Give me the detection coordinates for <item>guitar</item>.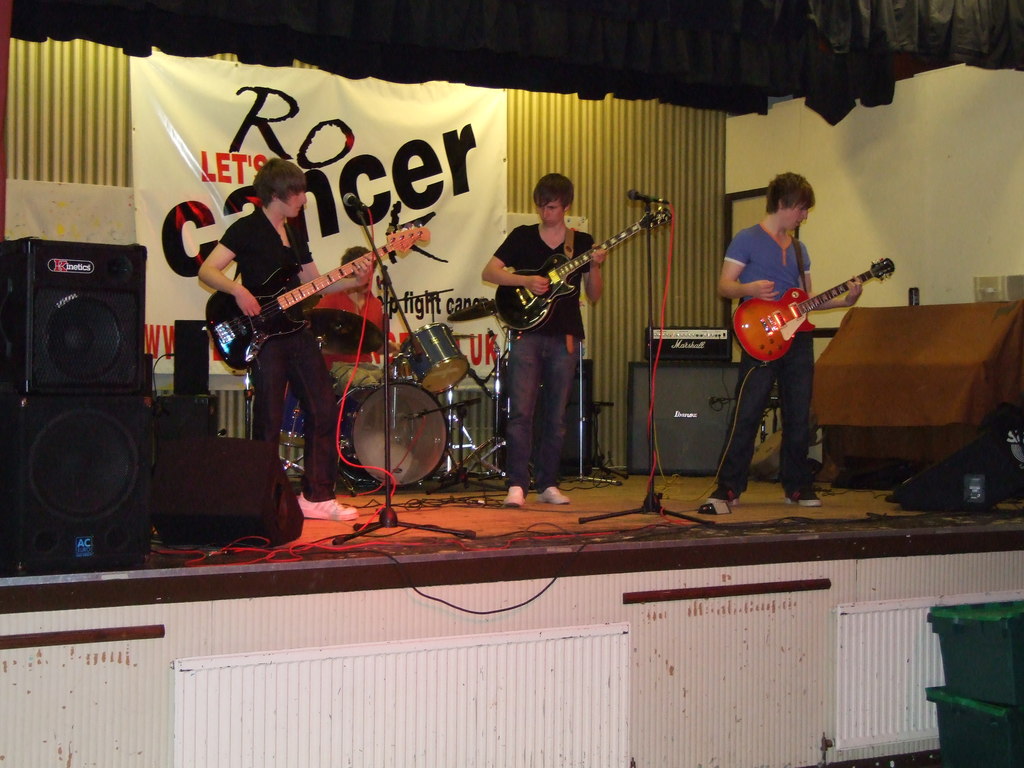
207, 219, 431, 372.
